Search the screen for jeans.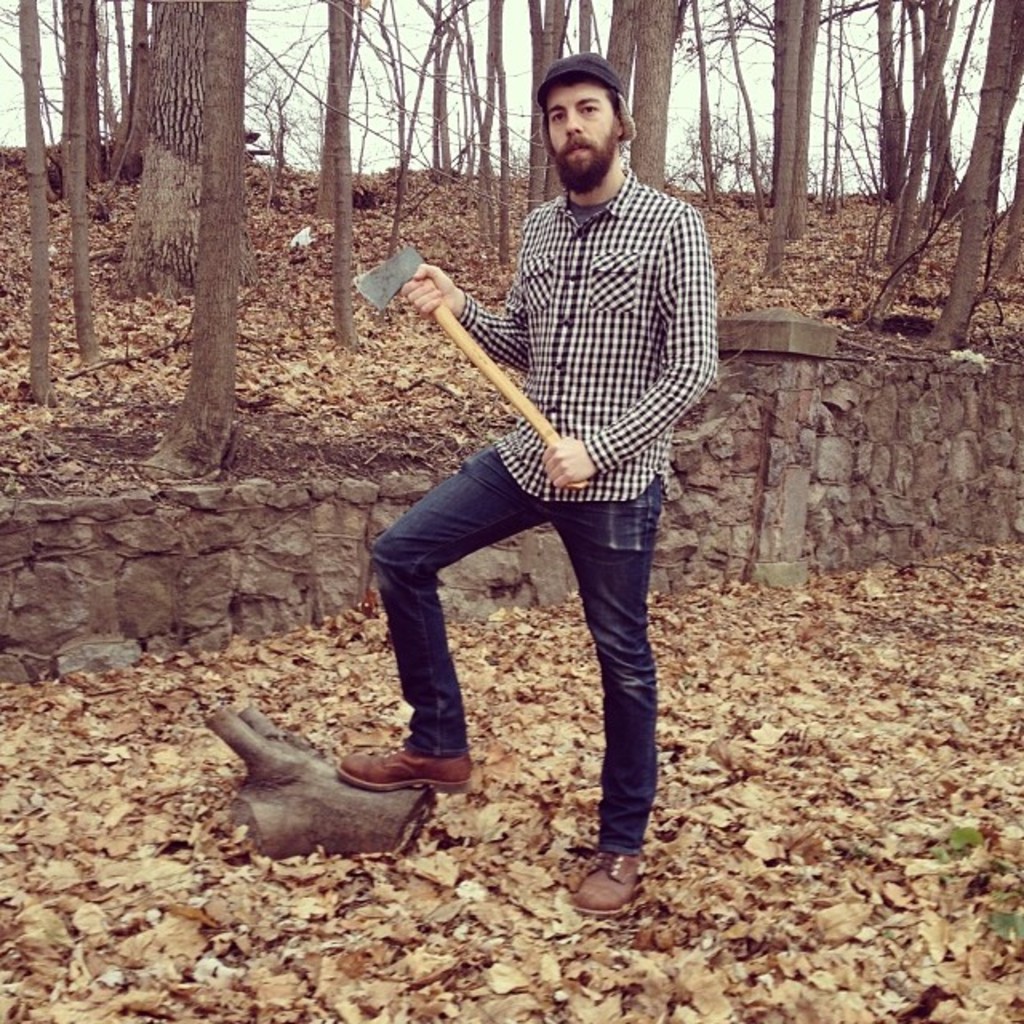
Found at region(336, 430, 704, 837).
